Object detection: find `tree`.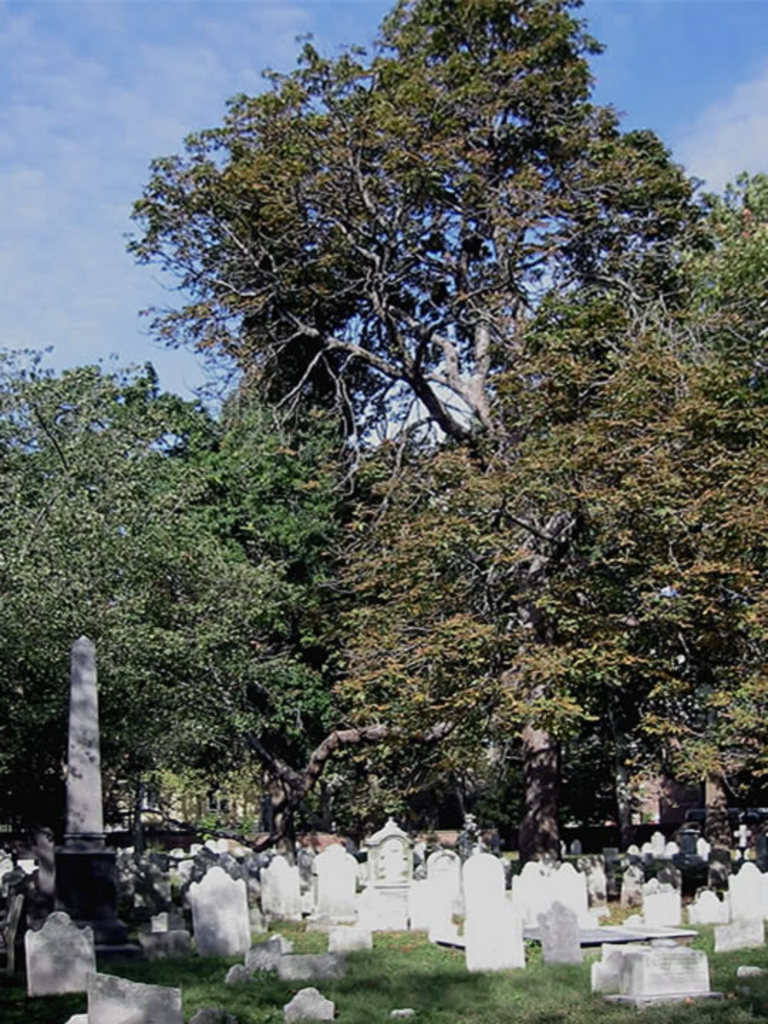
290, 165, 767, 880.
